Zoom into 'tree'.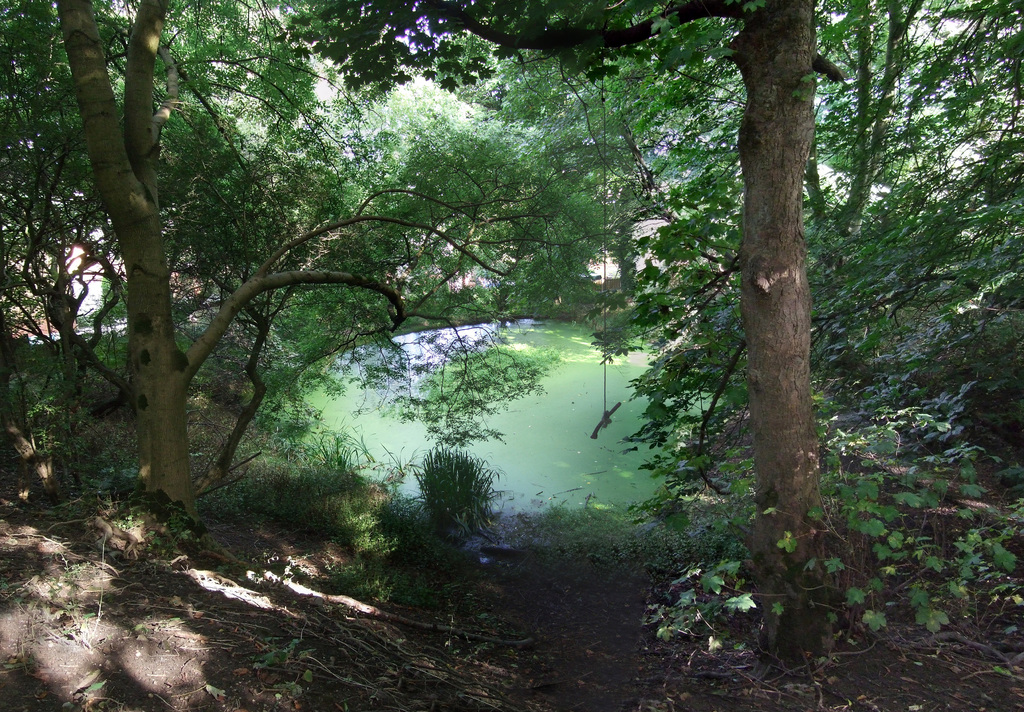
Zoom target: 319,83,611,316.
